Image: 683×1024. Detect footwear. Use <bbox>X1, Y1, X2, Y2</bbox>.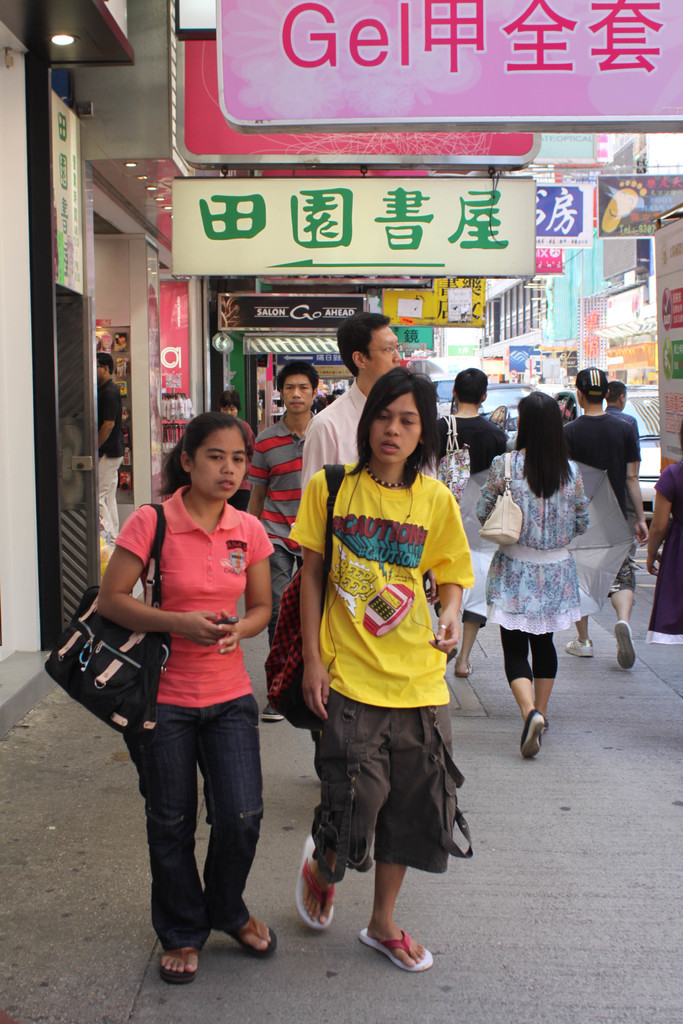
<bbox>614, 618, 637, 674</bbox>.
